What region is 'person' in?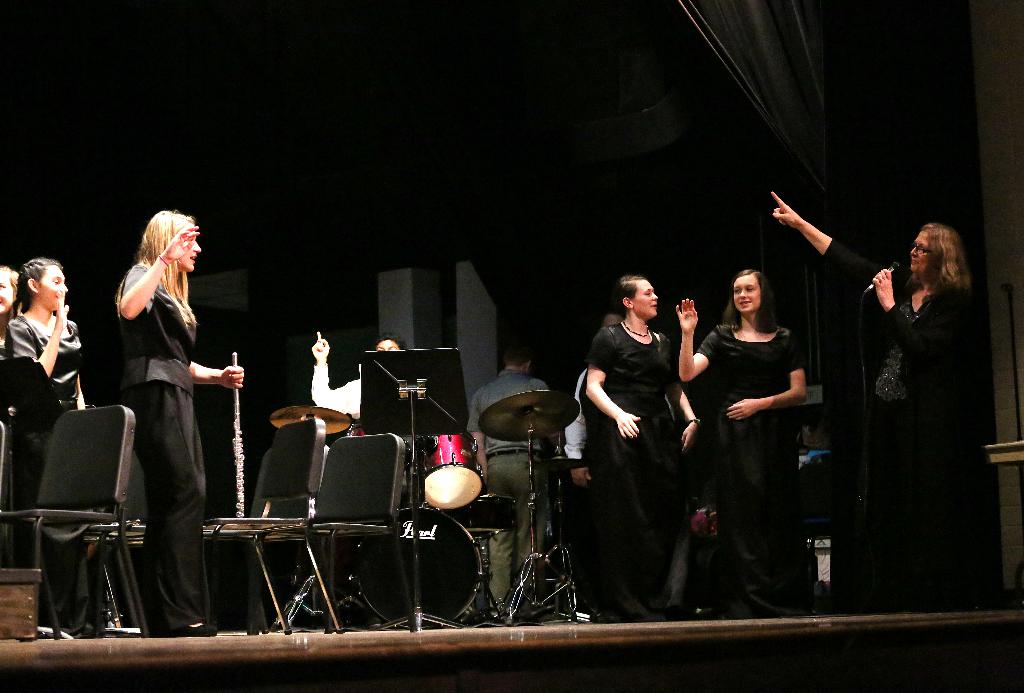
(767, 185, 1011, 609).
